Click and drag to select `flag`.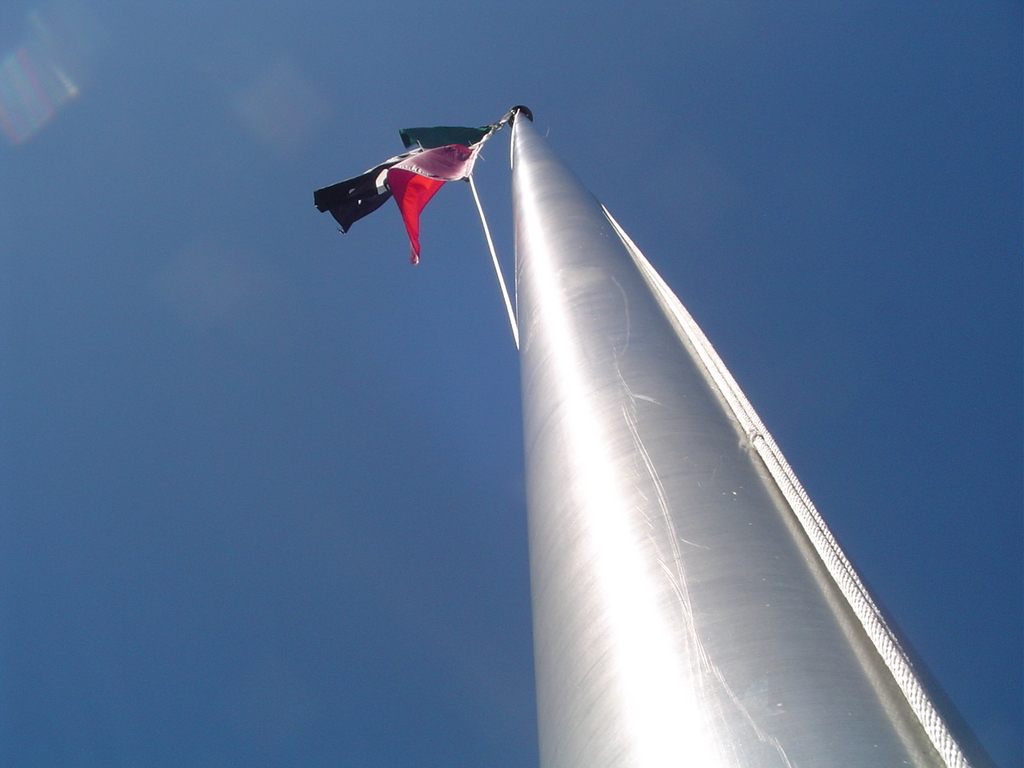
Selection: select_region(311, 116, 503, 256).
